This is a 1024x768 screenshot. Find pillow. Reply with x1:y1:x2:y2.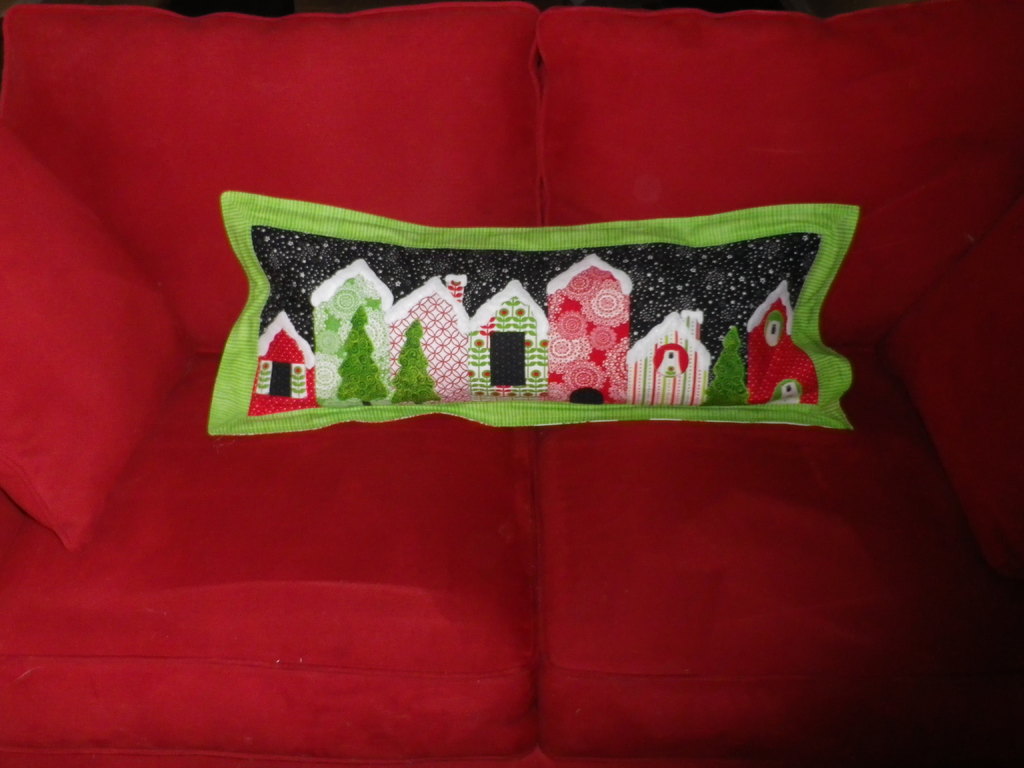
207:192:854:434.
